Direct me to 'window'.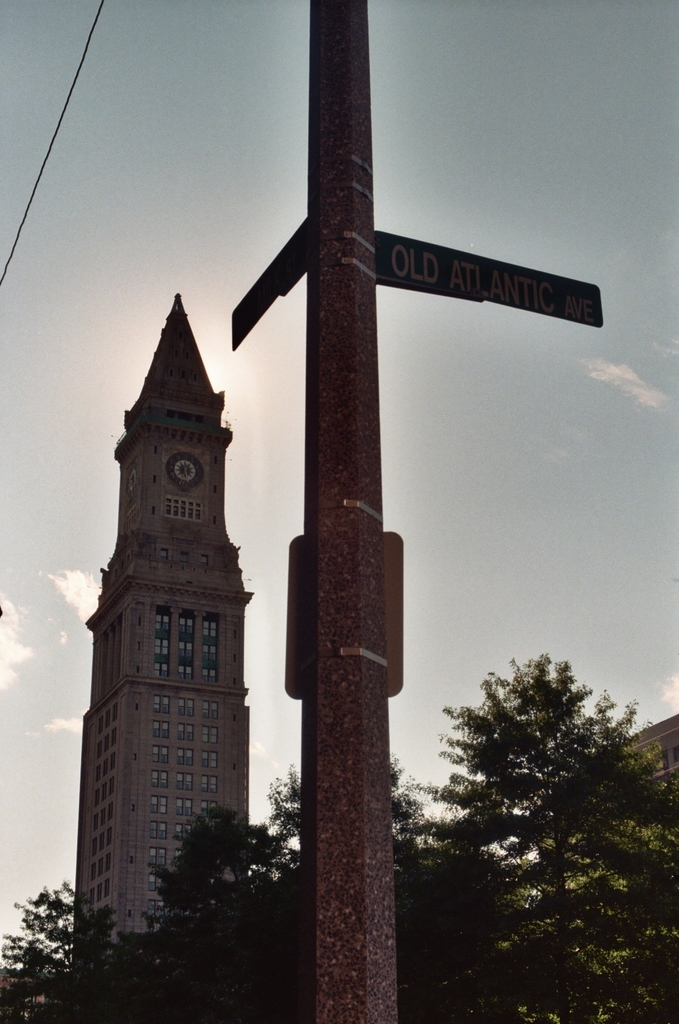
Direction: [left=156, top=610, right=169, bottom=679].
